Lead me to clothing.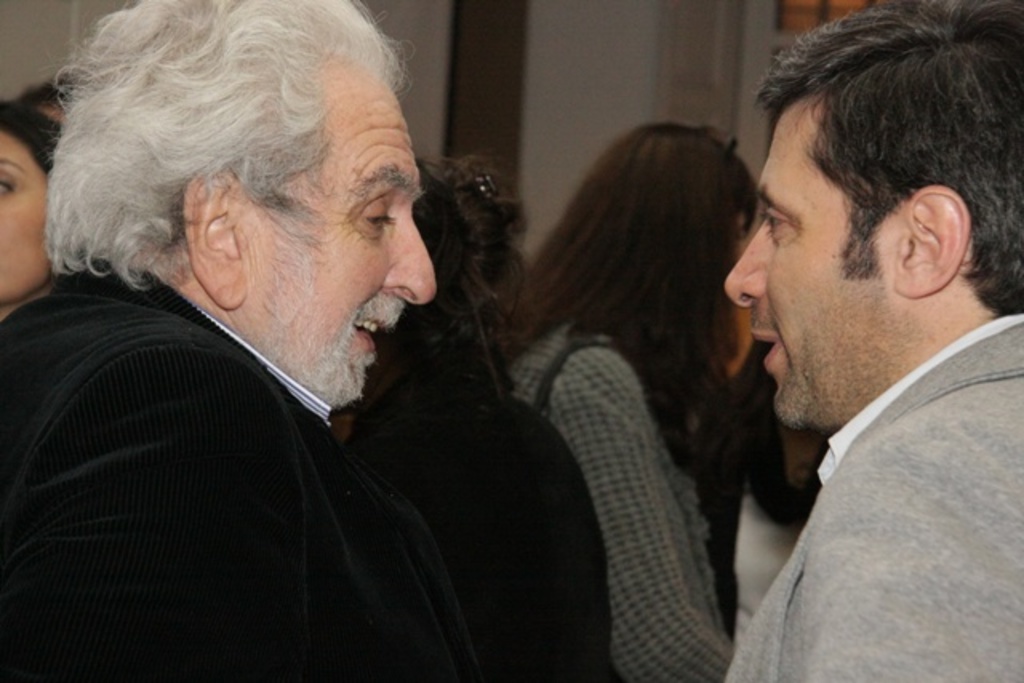
Lead to 520/314/731/677.
